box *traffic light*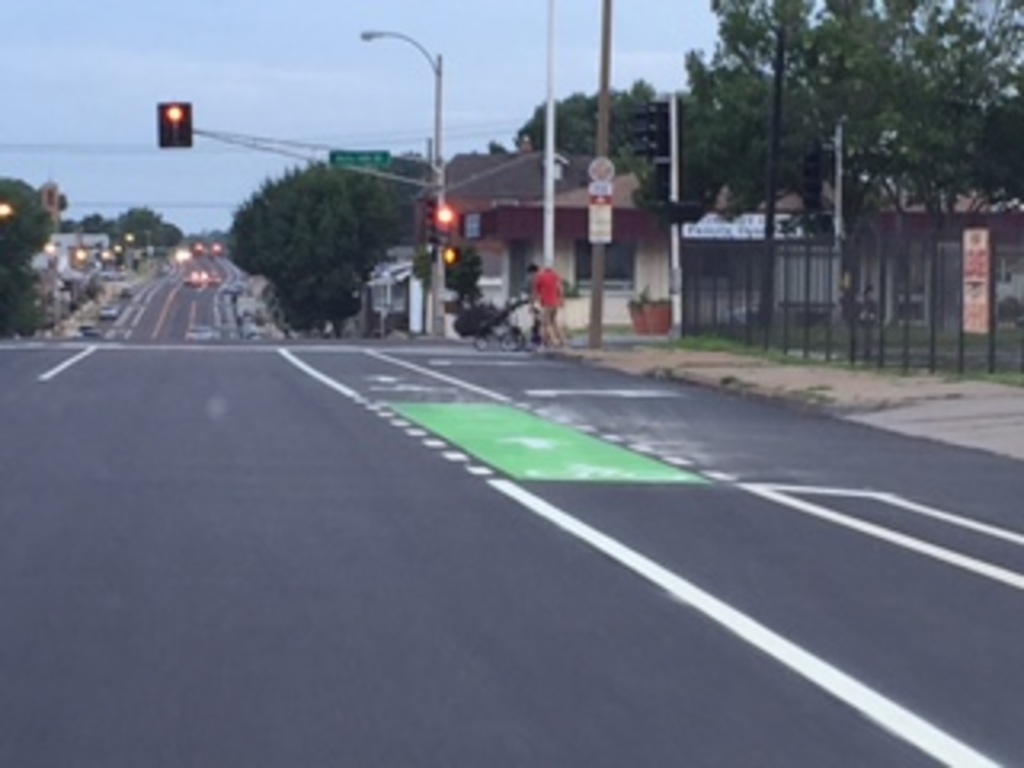
Rect(438, 205, 454, 243)
